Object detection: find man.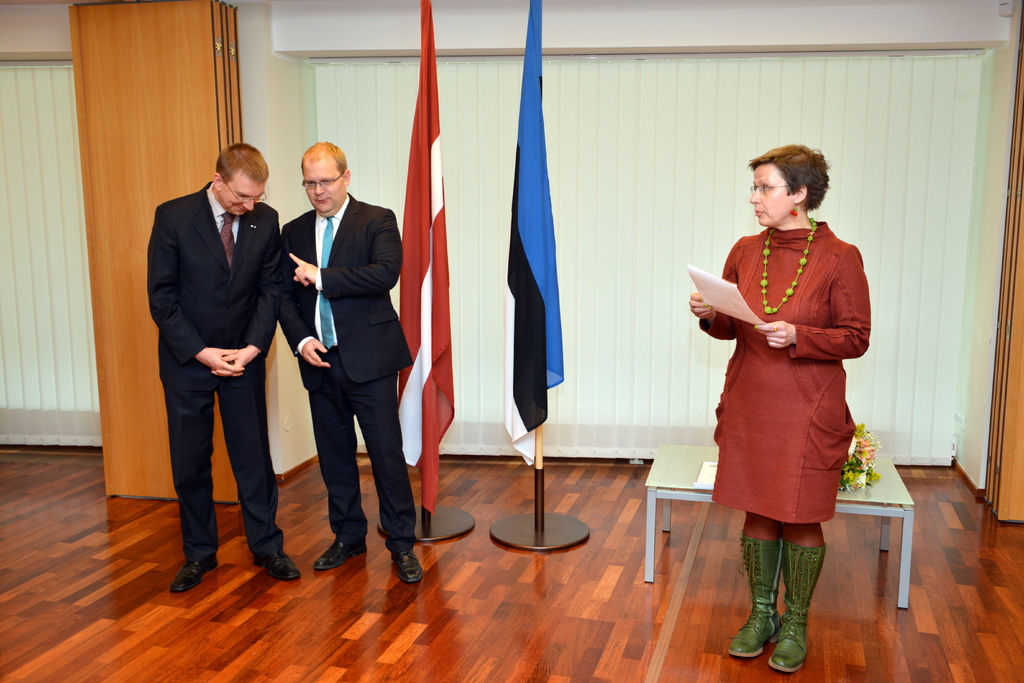
rect(279, 142, 424, 588).
